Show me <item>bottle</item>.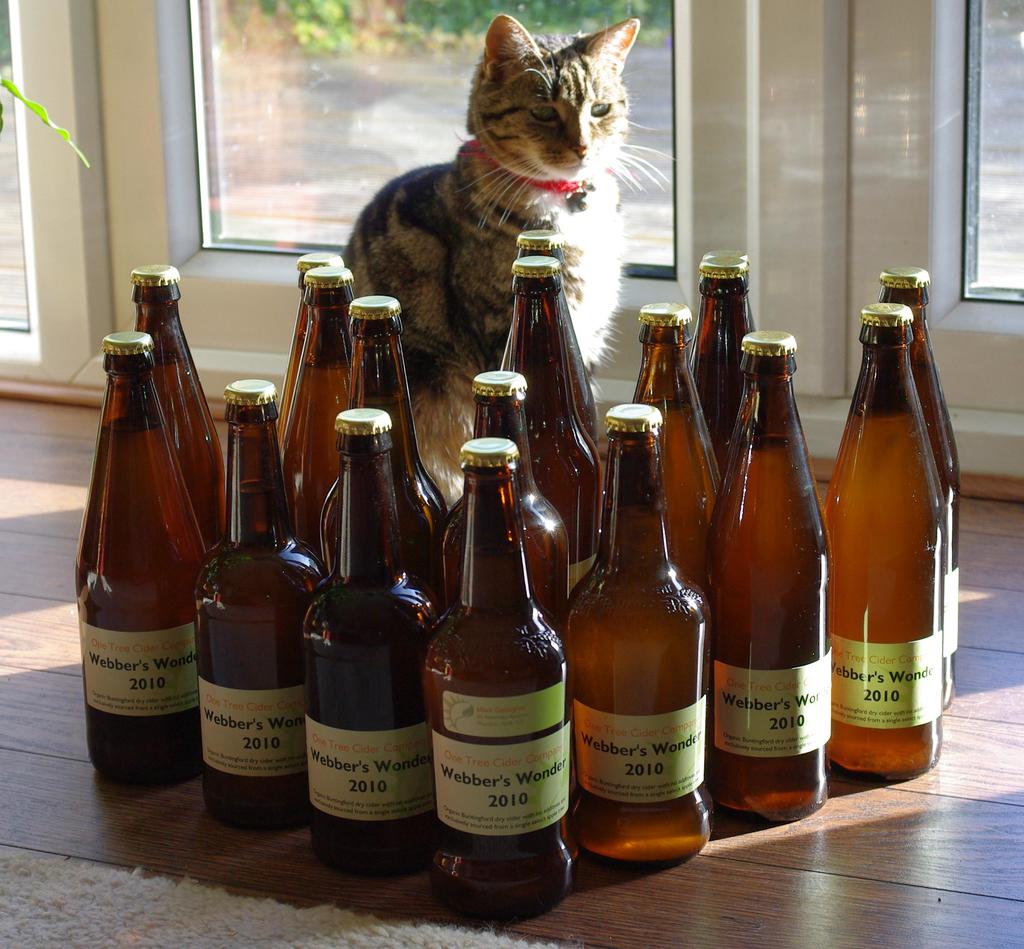
<item>bottle</item> is here: crop(272, 252, 346, 521).
